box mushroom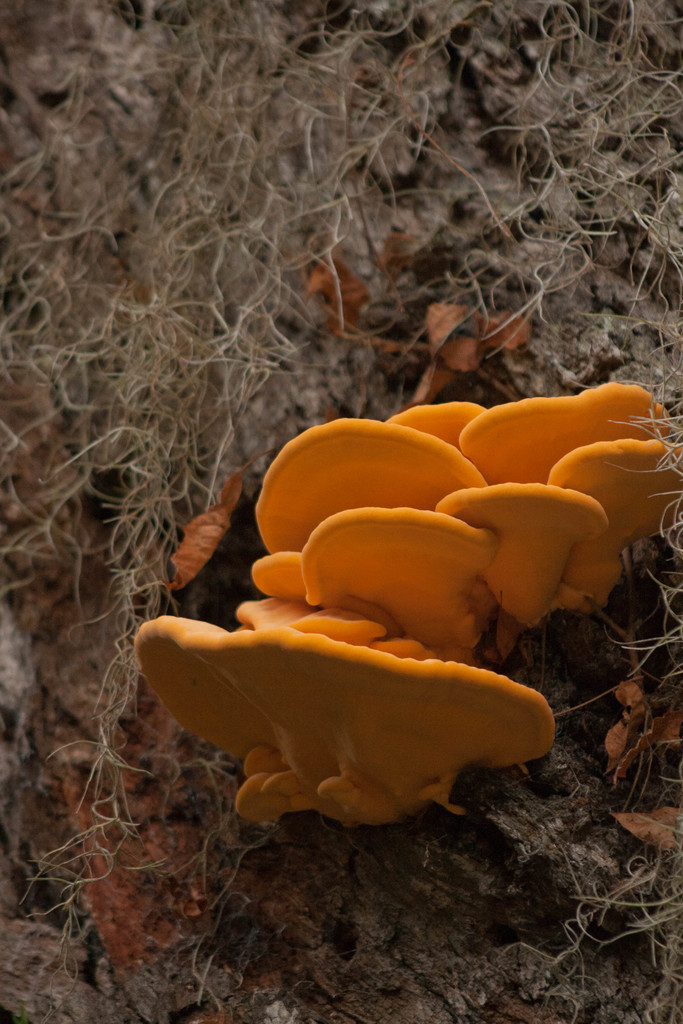
(255,417,491,570)
